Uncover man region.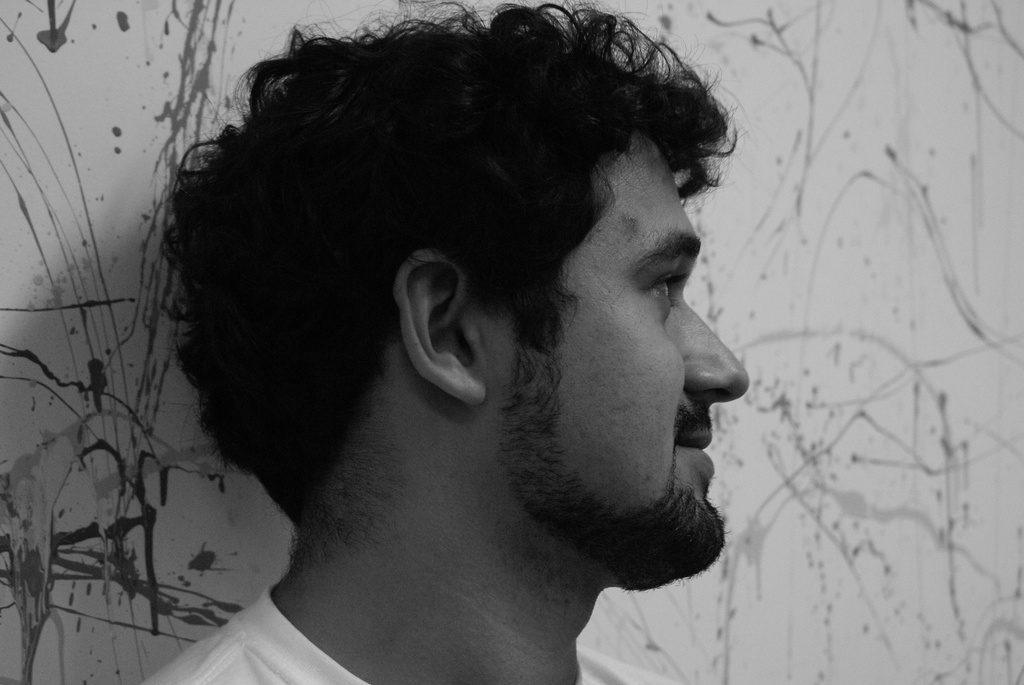
Uncovered: left=88, top=13, right=861, bottom=679.
